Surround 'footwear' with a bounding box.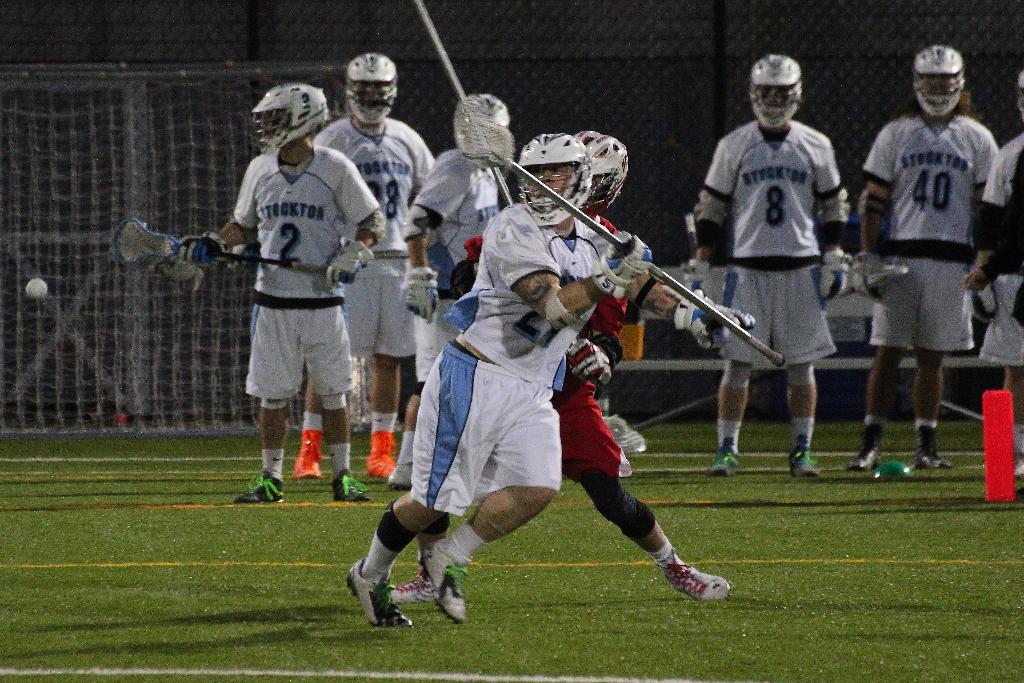
box(332, 465, 365, 503).
